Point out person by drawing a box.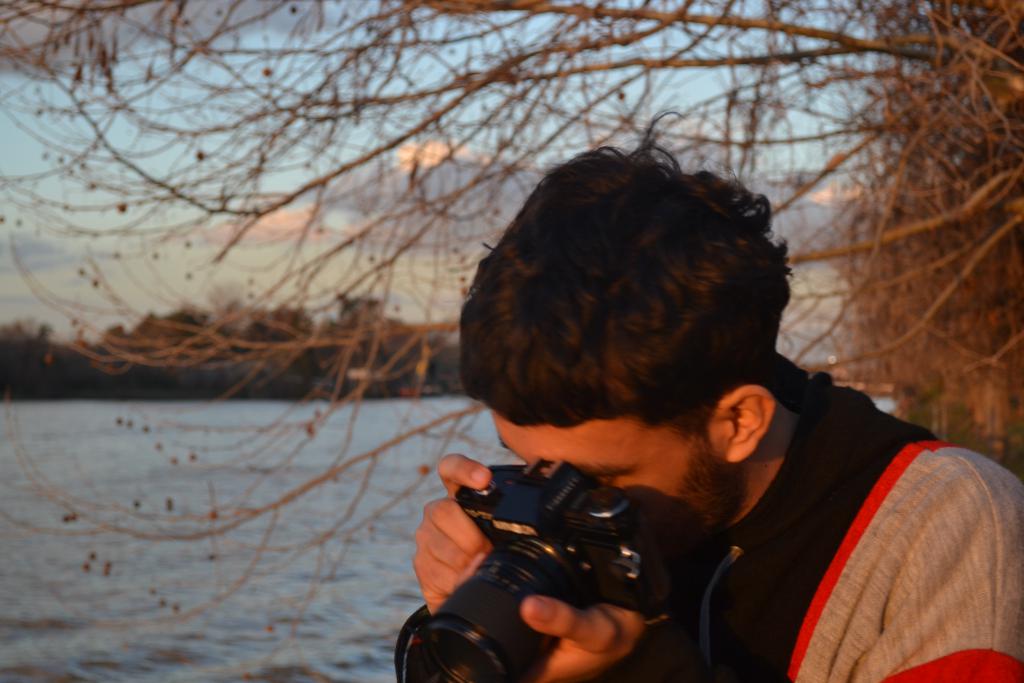
409 106 1023 682.
